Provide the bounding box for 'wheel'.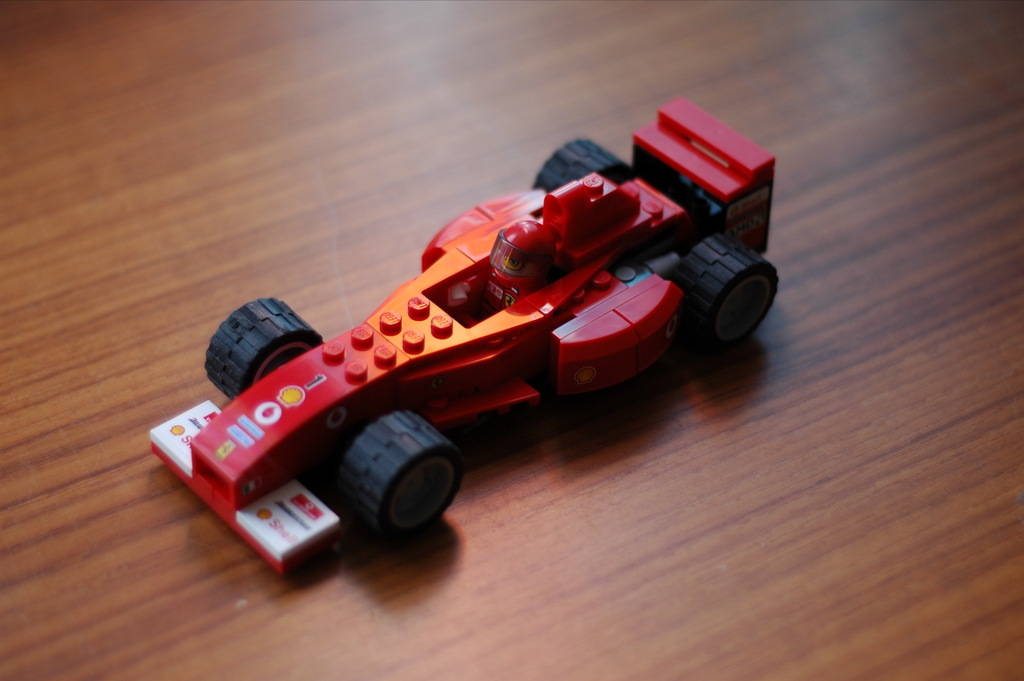
pyautogui.locateOnScreen(671, 237, 783, 349).
